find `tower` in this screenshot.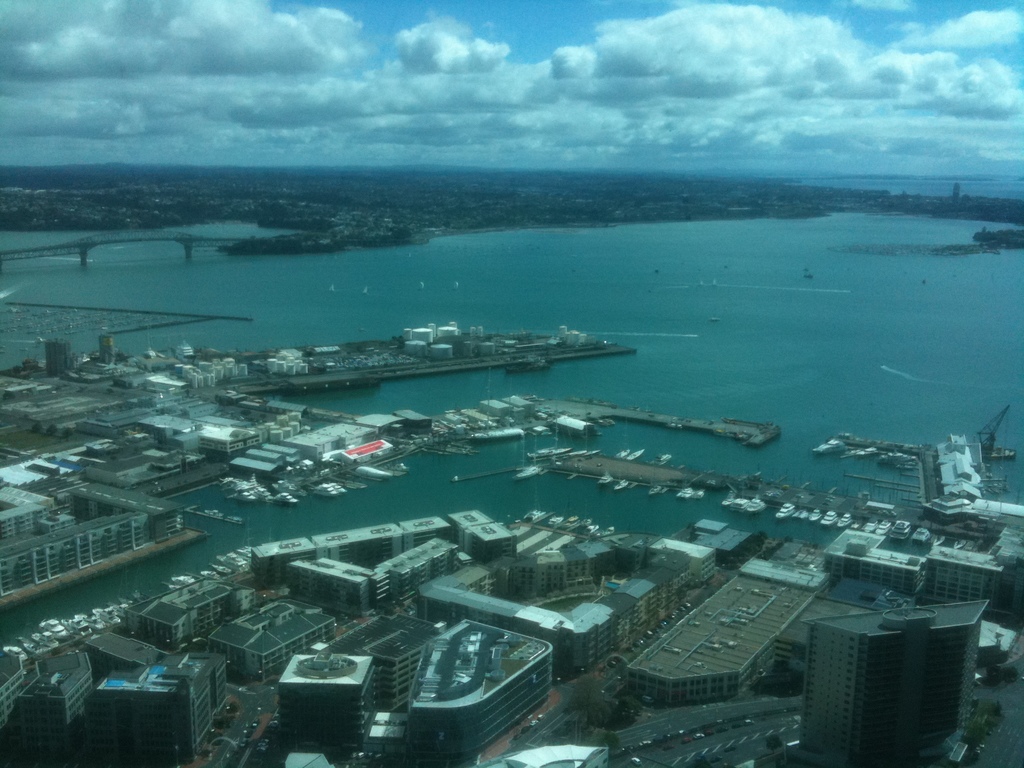
The bounding box for `tower` is <bbox>787, 595, 995, 757</bbox>.
